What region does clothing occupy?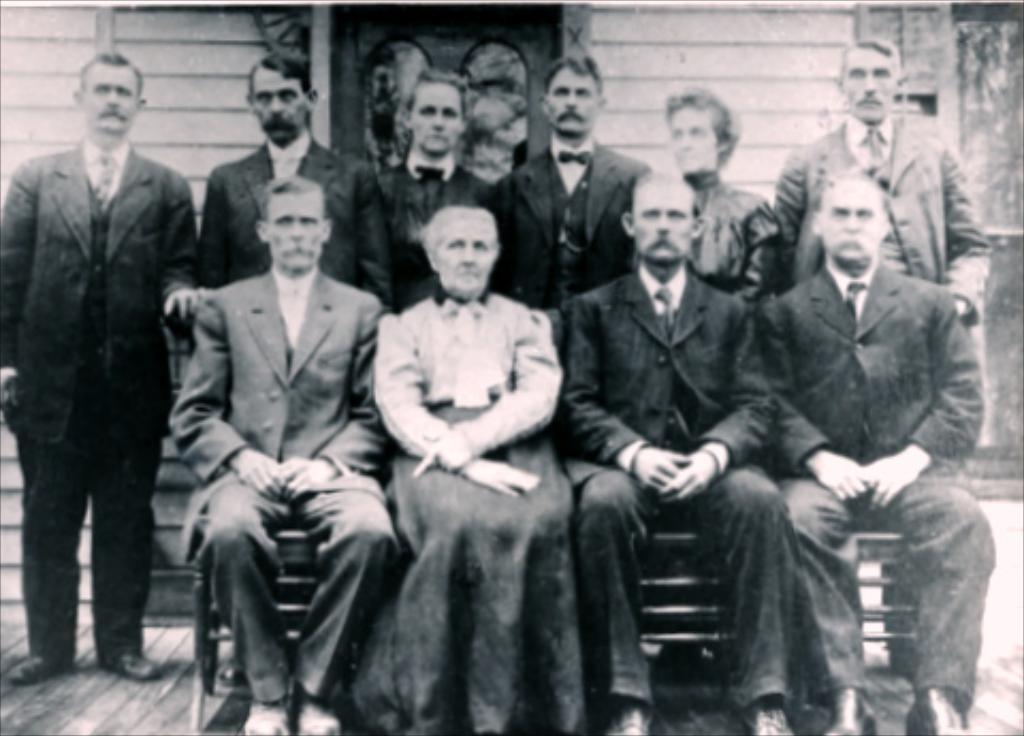
352 230 602 717.
